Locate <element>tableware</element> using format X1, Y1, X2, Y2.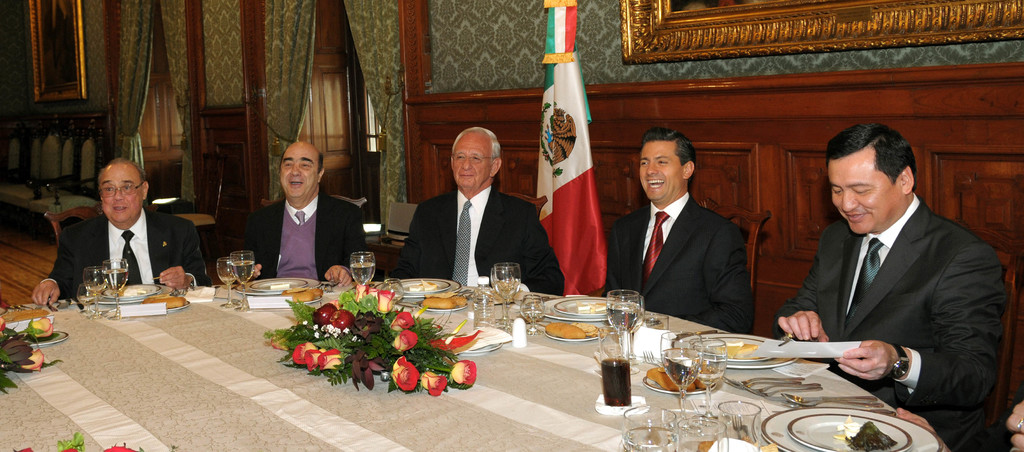
388, 276, 451, 292.
